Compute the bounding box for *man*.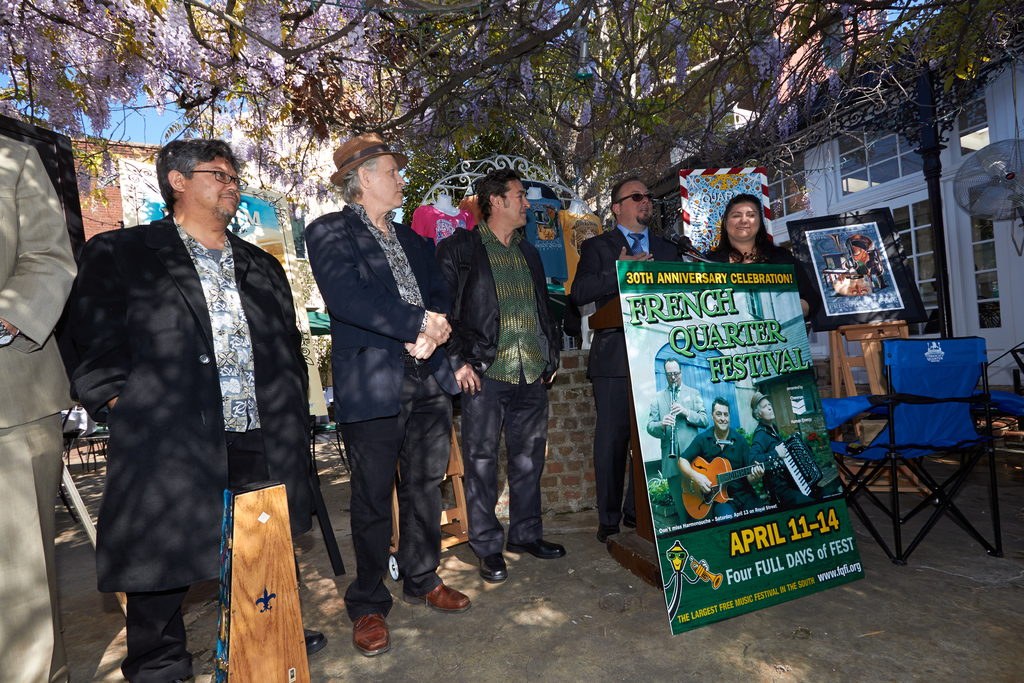
left=564, top=177, right=684, bottom=539.
